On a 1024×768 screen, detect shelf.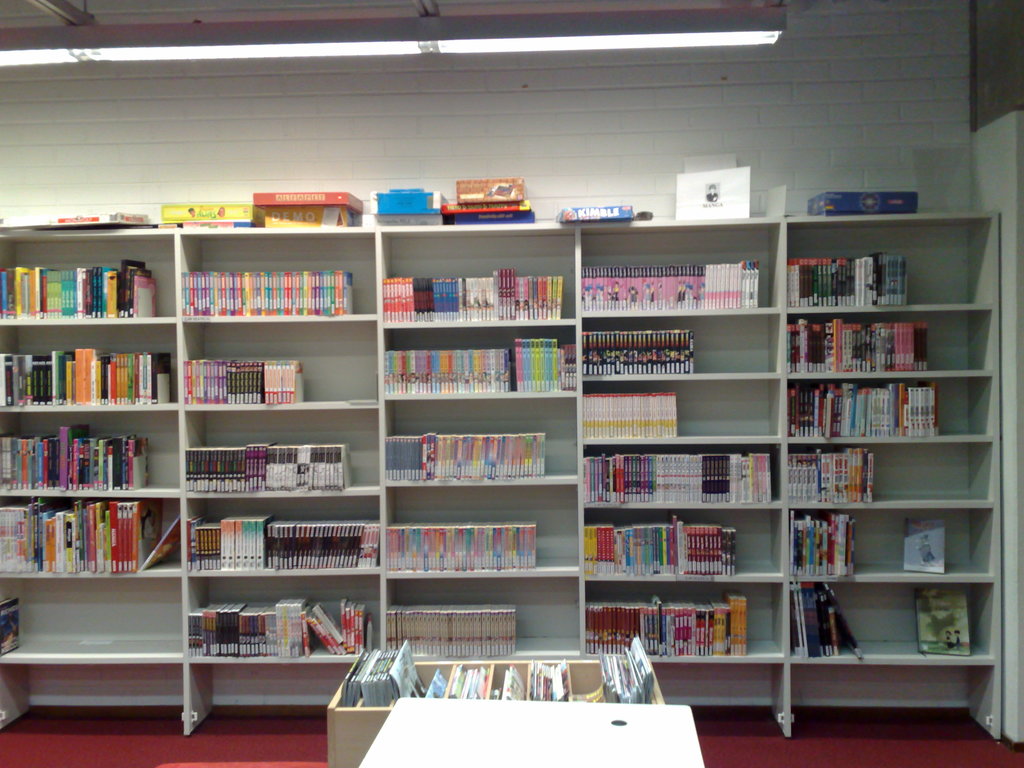
x1=179 y1=224 x2=381 y2=315.
